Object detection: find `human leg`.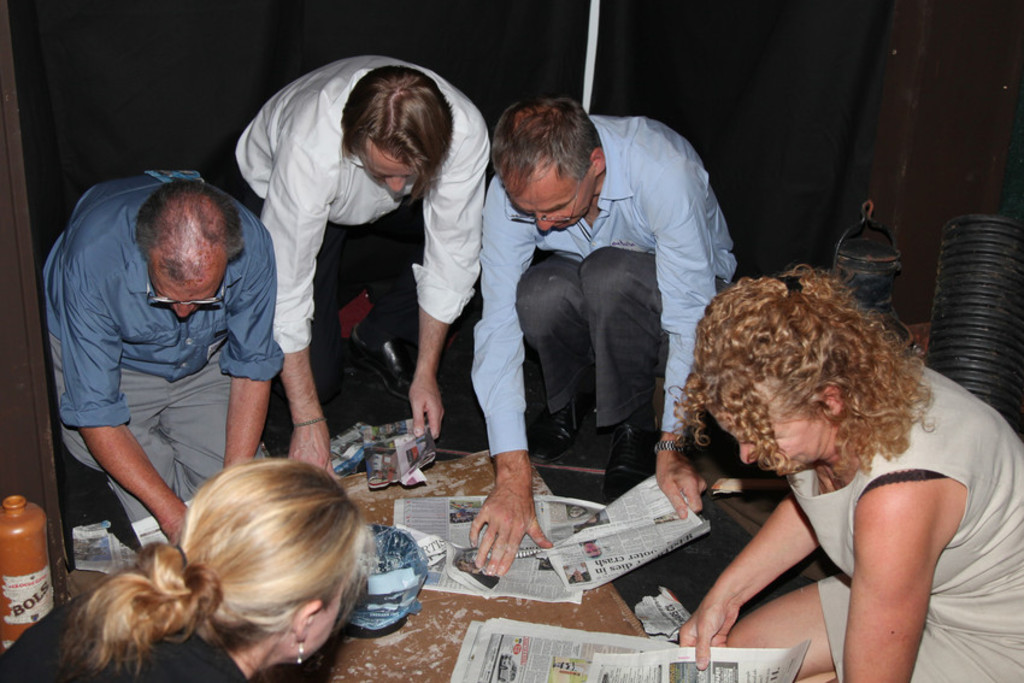
<bbox>264, 208, 340, 410</bbox>.
